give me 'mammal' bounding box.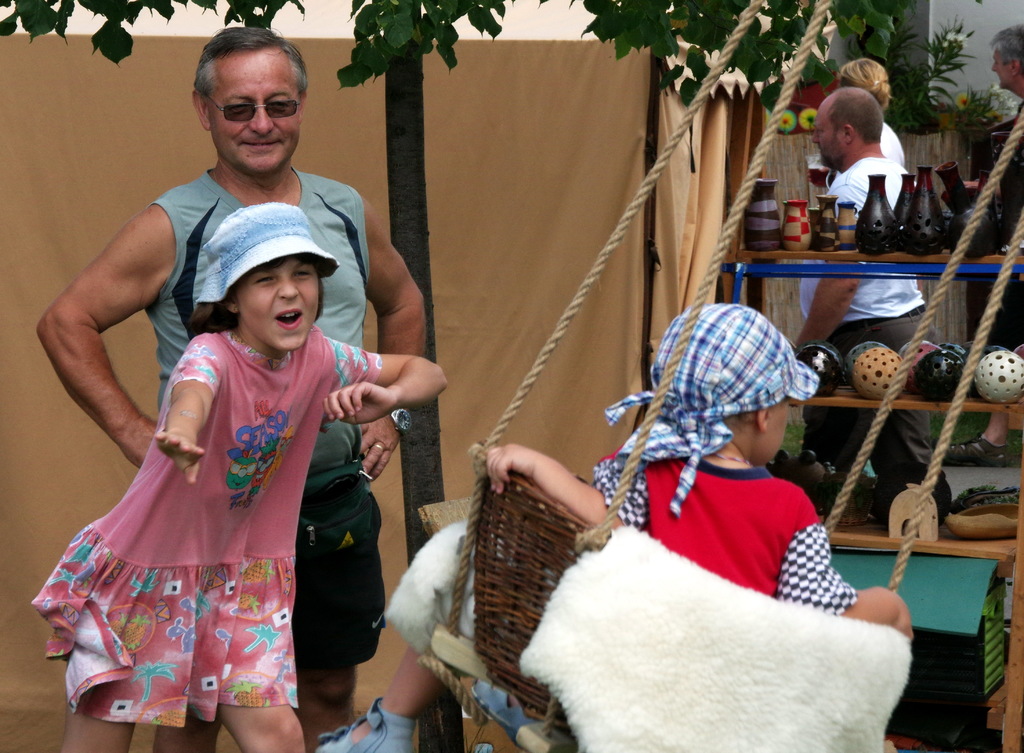
left=795, top=85, right=954, bottom=534.
